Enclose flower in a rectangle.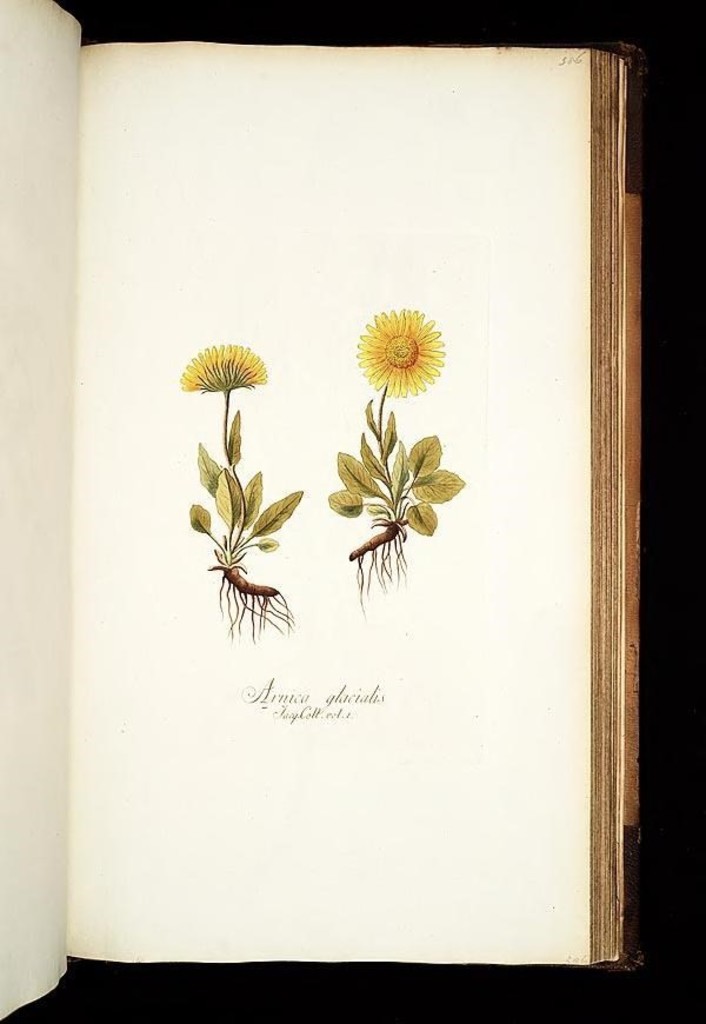
region(339, 297, 448, 387).
